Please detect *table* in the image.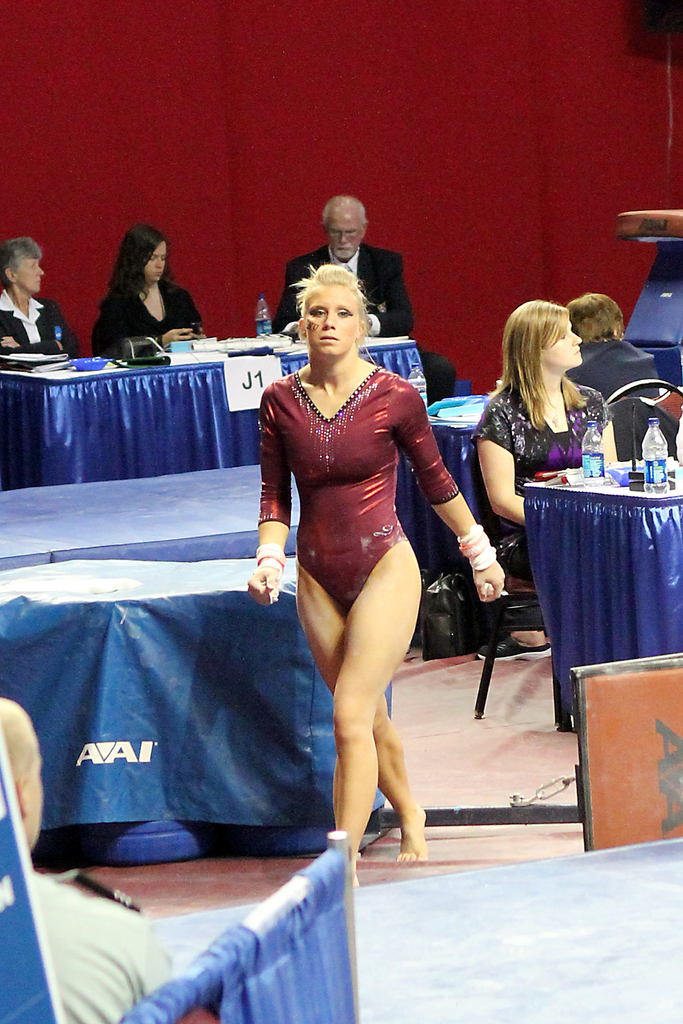
x1=416, y1=385, x2=495, y2=532.
